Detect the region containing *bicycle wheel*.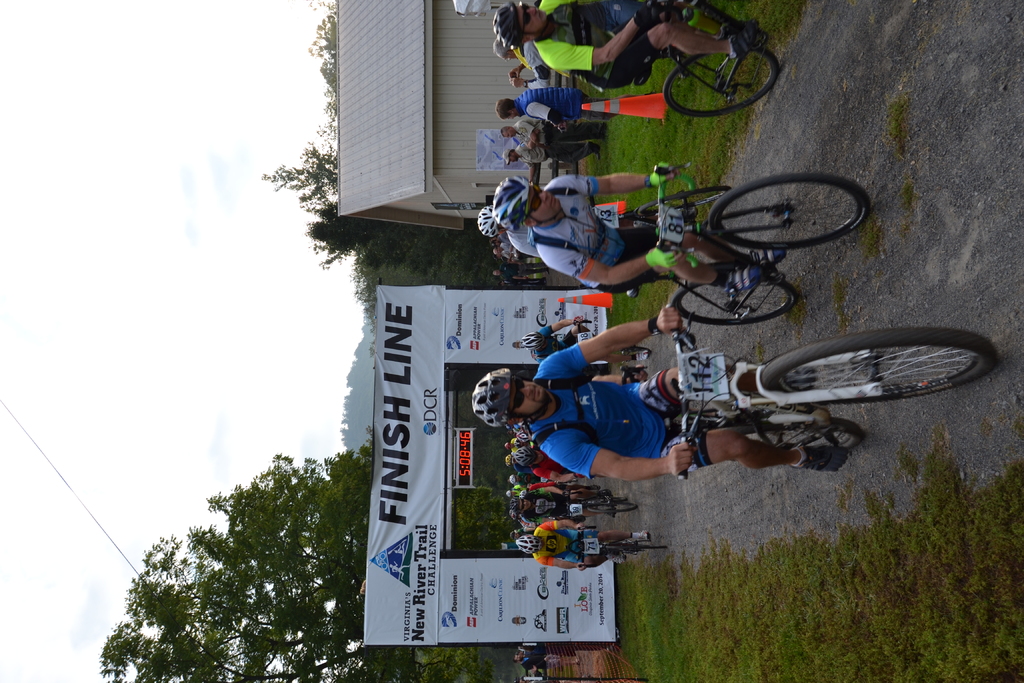
[609,345,652,359].
